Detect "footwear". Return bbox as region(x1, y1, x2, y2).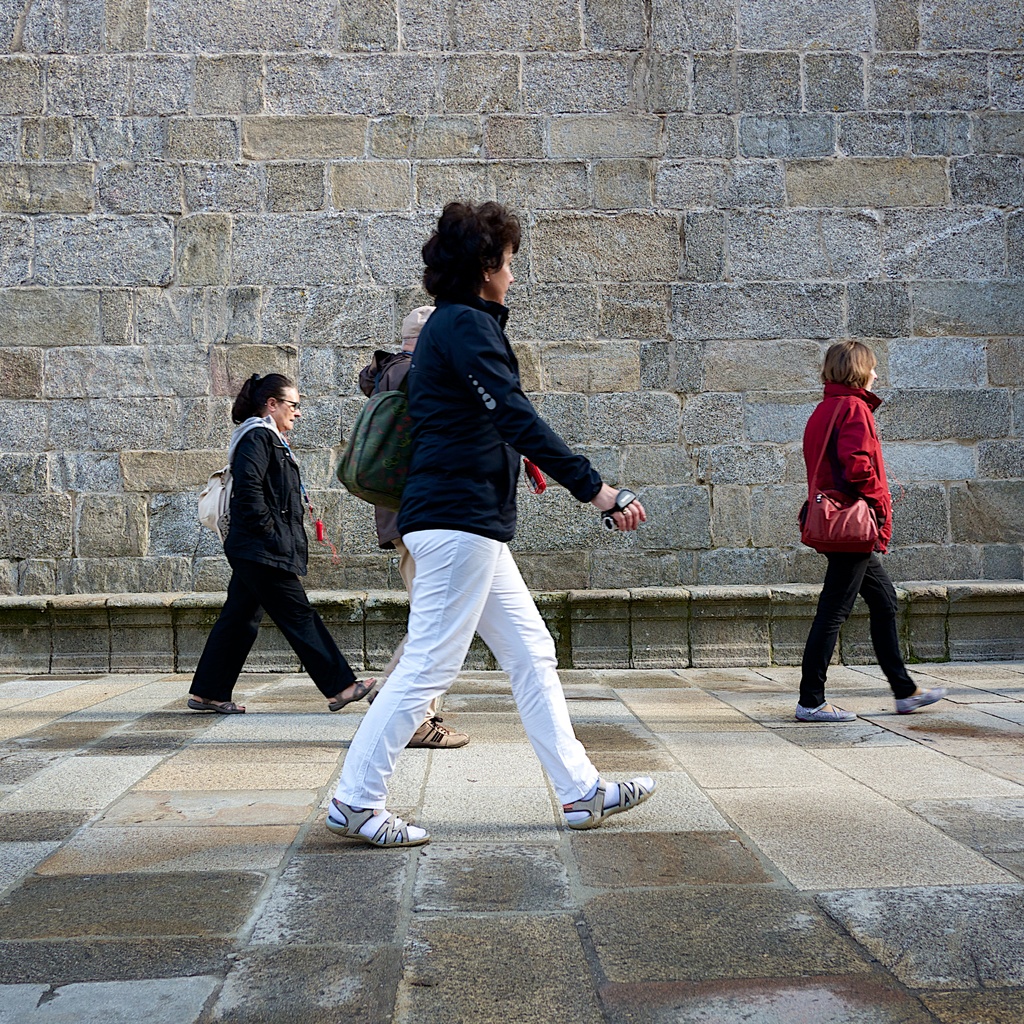
region(332, 668, 378, 722).
